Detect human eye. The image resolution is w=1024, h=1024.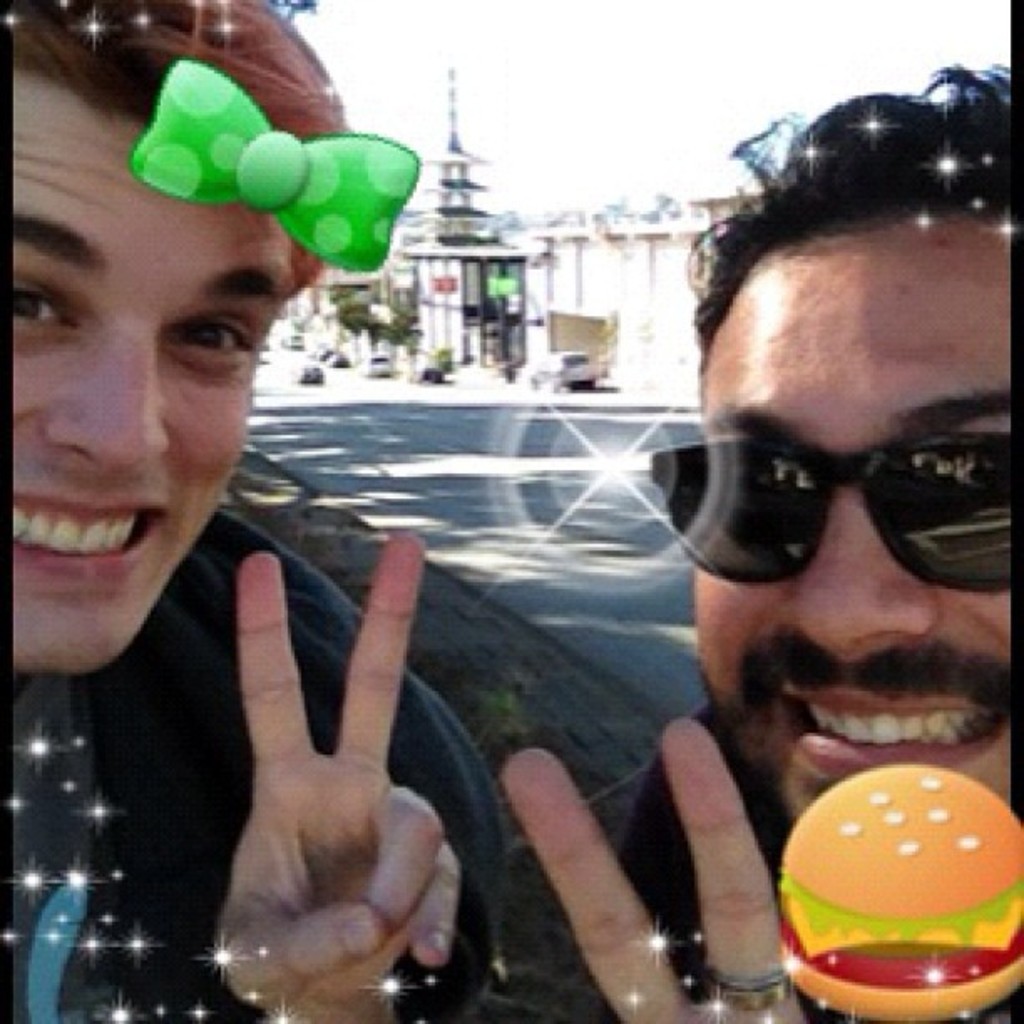
box=[5, 284, 79, 338].
